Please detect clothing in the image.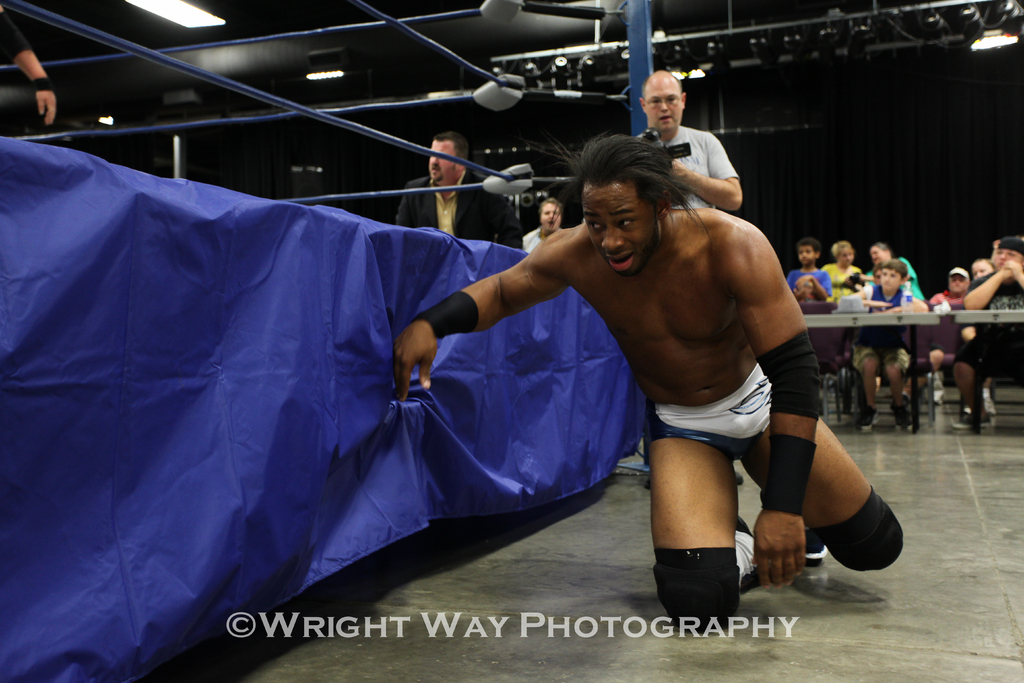
x1=0 y1=0 x2=33 y2=69.
